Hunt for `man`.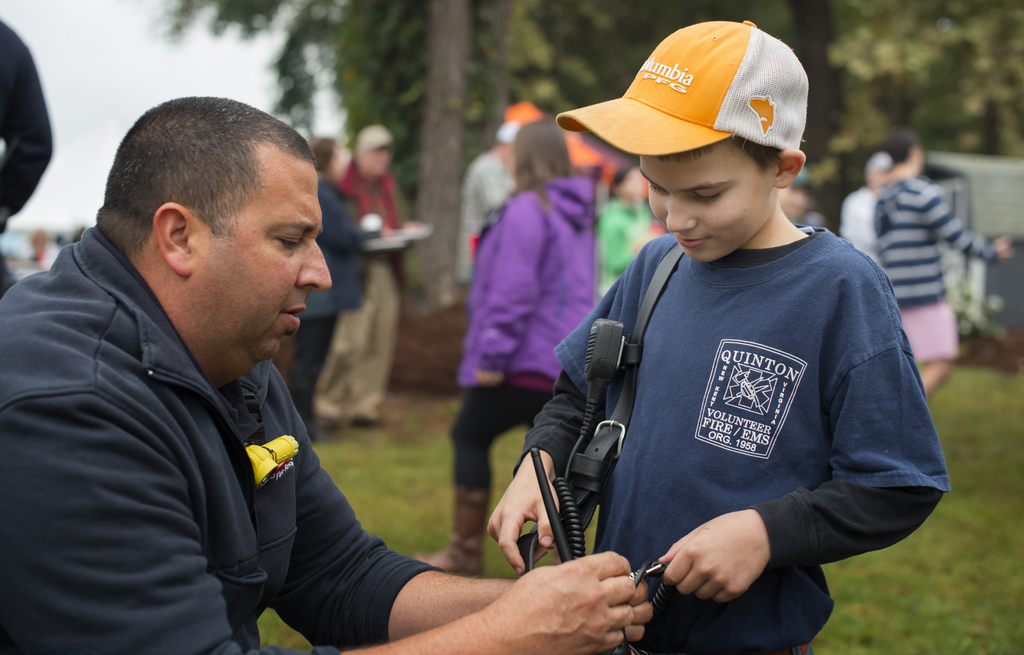
Hunted down at left=308, top=124, right=419, bottom=432.
